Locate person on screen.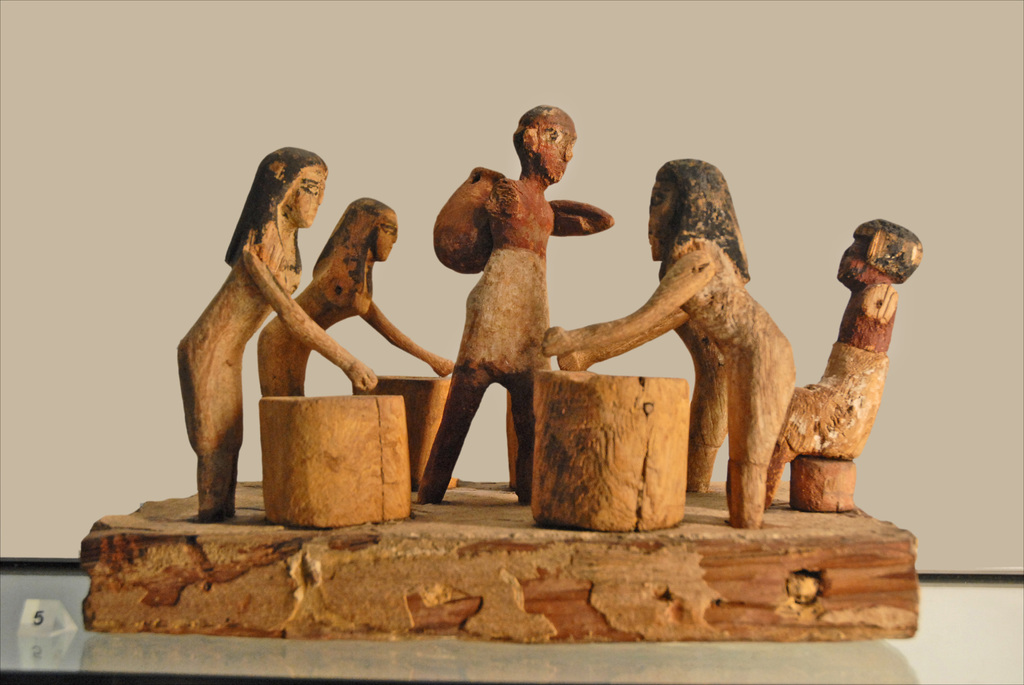
On screen at (left=256, top=194, right=463, bottom=400).
